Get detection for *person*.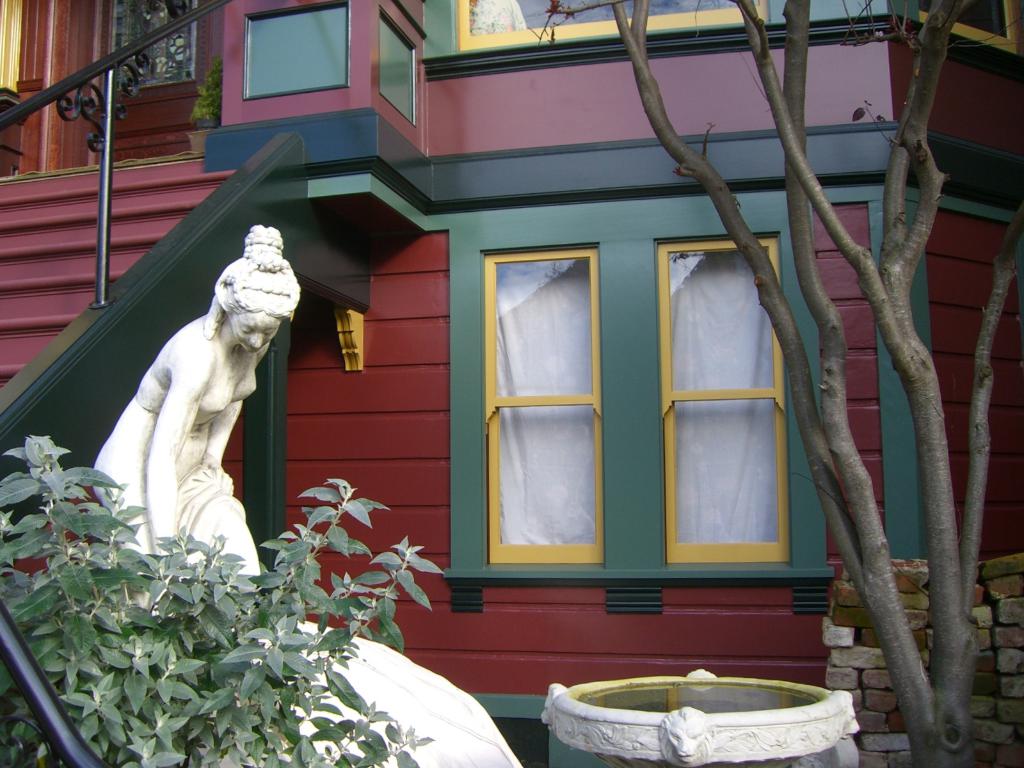
Detection: rect(93, 221, 305, 586).
